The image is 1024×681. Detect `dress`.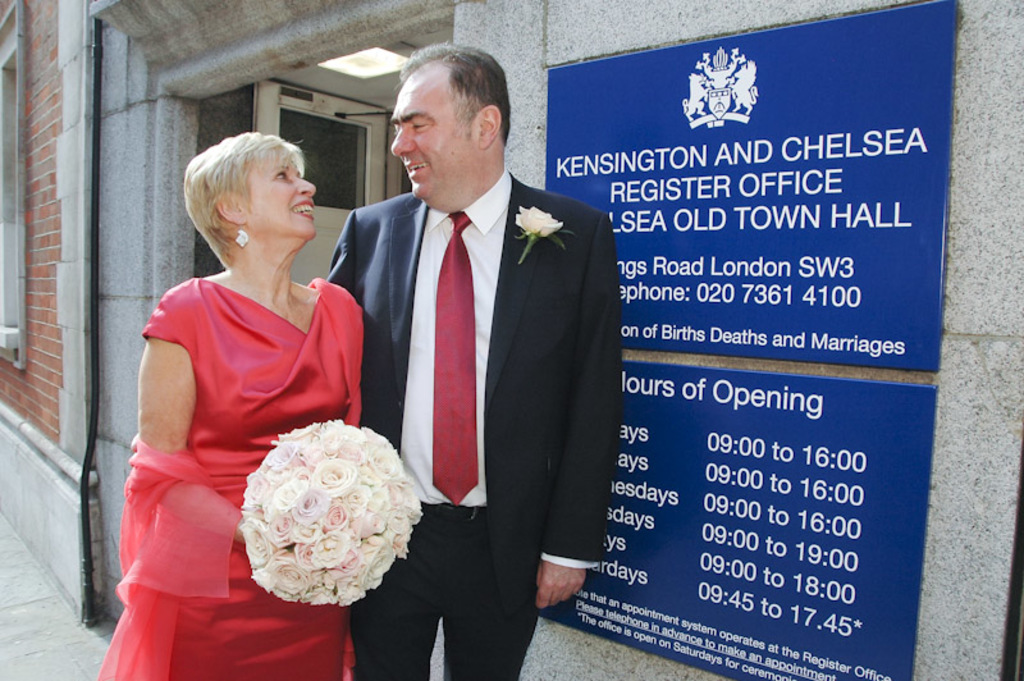
Detection: left=97, top=278, right=361, bottom=680.
